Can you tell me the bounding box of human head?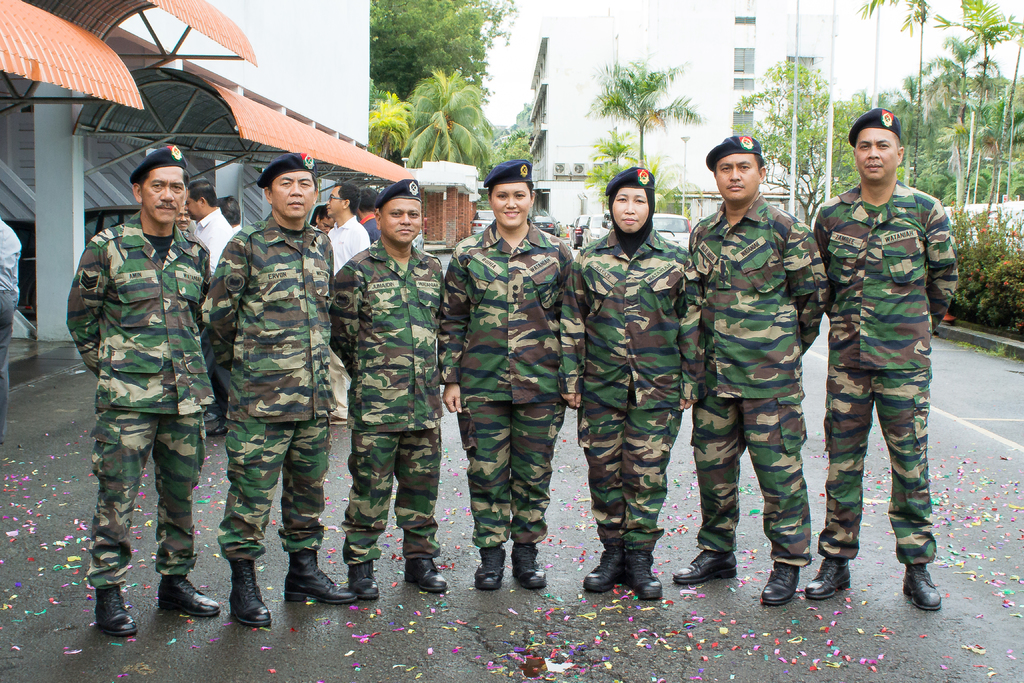
detection(356, 187, 383, 217).
